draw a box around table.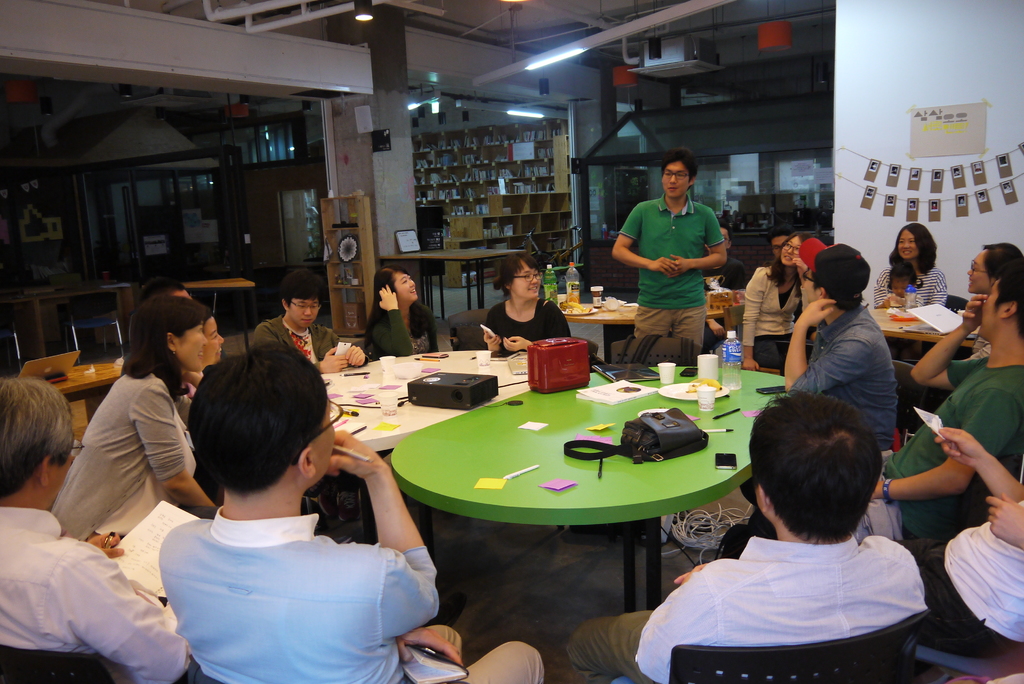
317:341:529:457.
